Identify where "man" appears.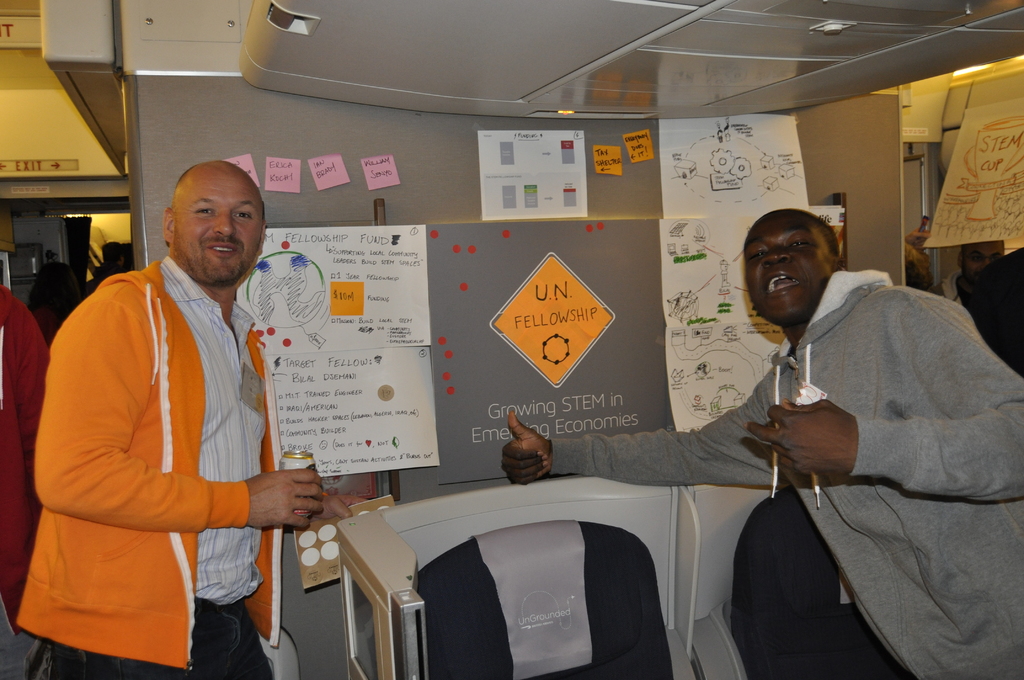
Appears at bbox=(497, 205, 1023, 679).
